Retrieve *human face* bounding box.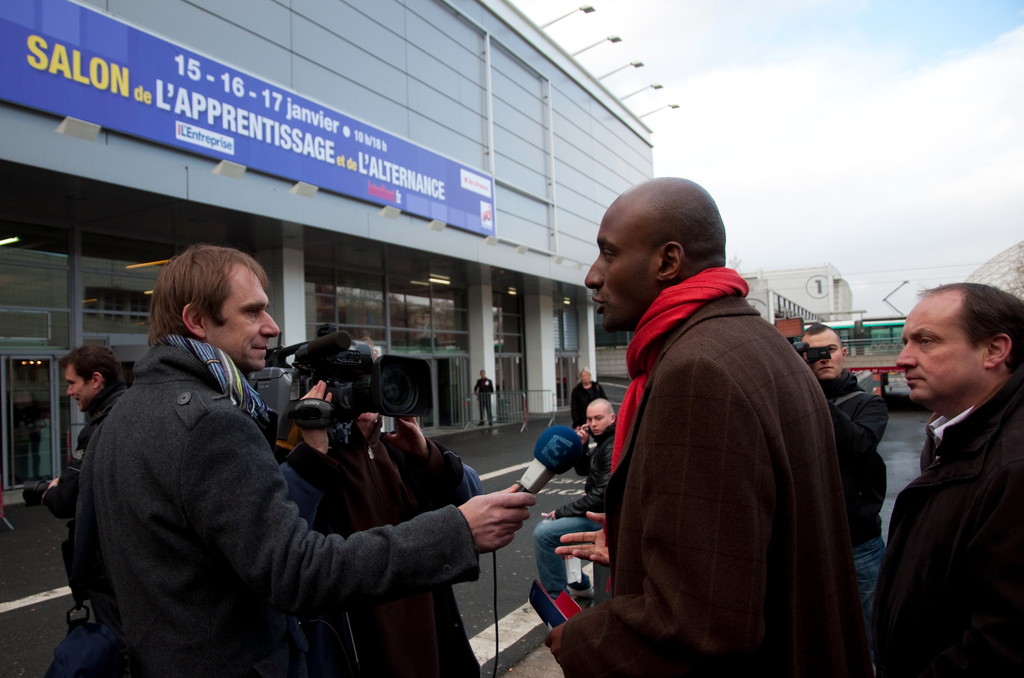
Bounding box: box=[61, 365, 92, 411].
